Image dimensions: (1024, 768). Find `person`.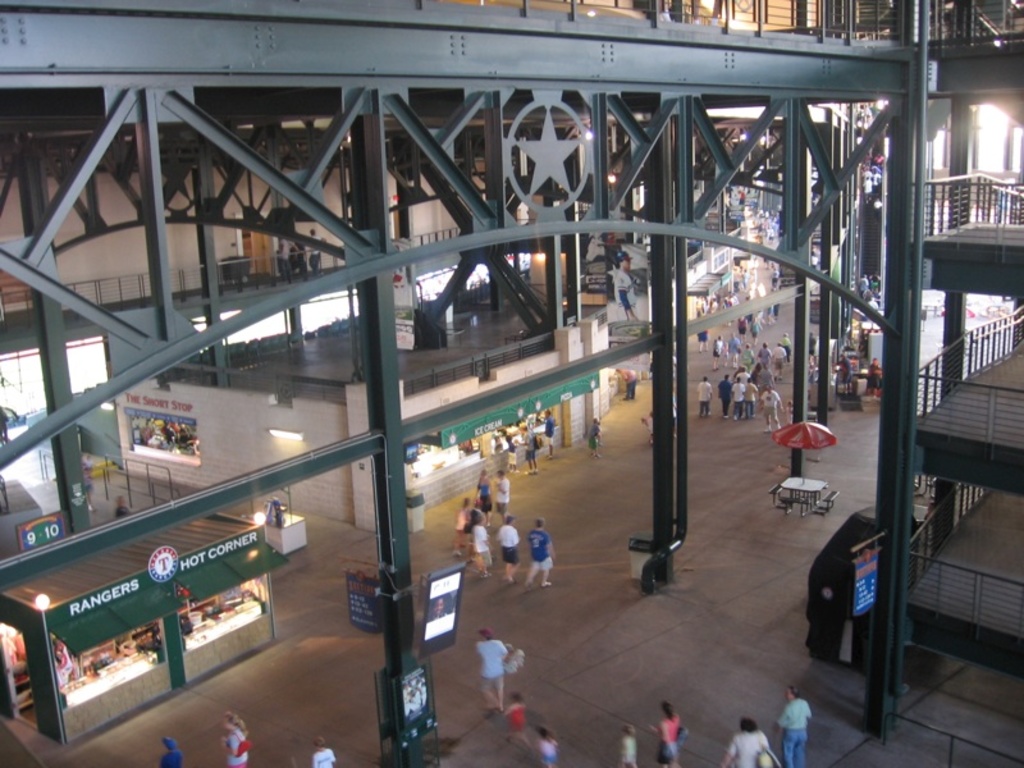
(left=311, top=735, right=334, bottom=767).
